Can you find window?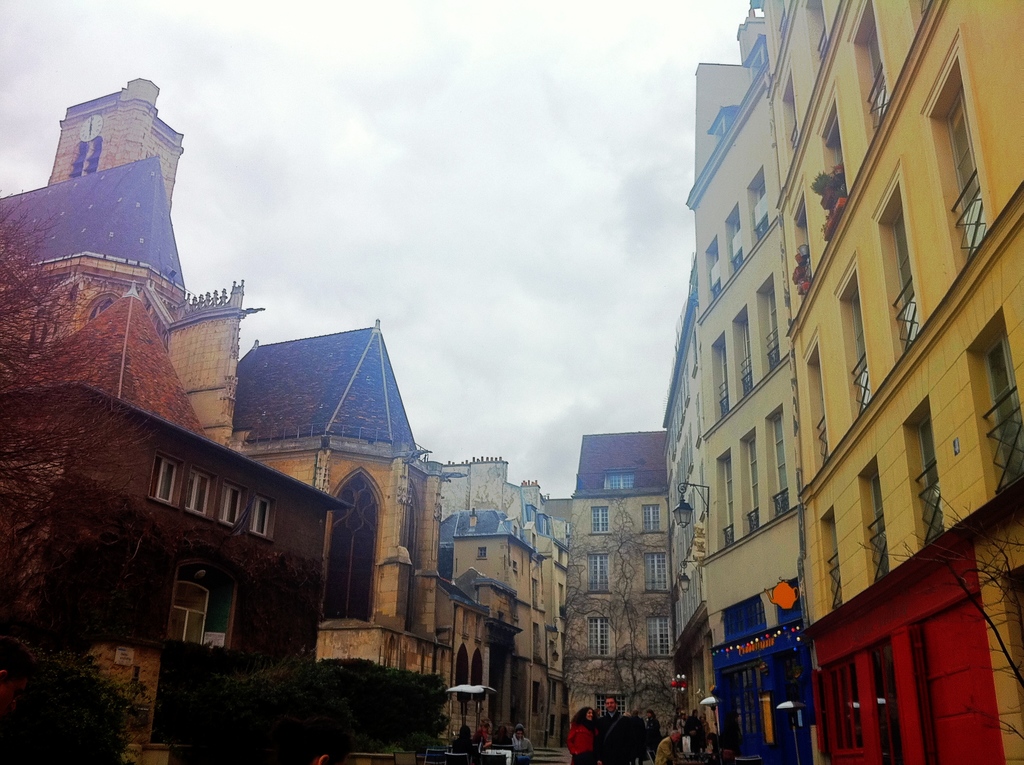
Yes, bounding box: [left=588, top=554, right=610, bottom=590].
